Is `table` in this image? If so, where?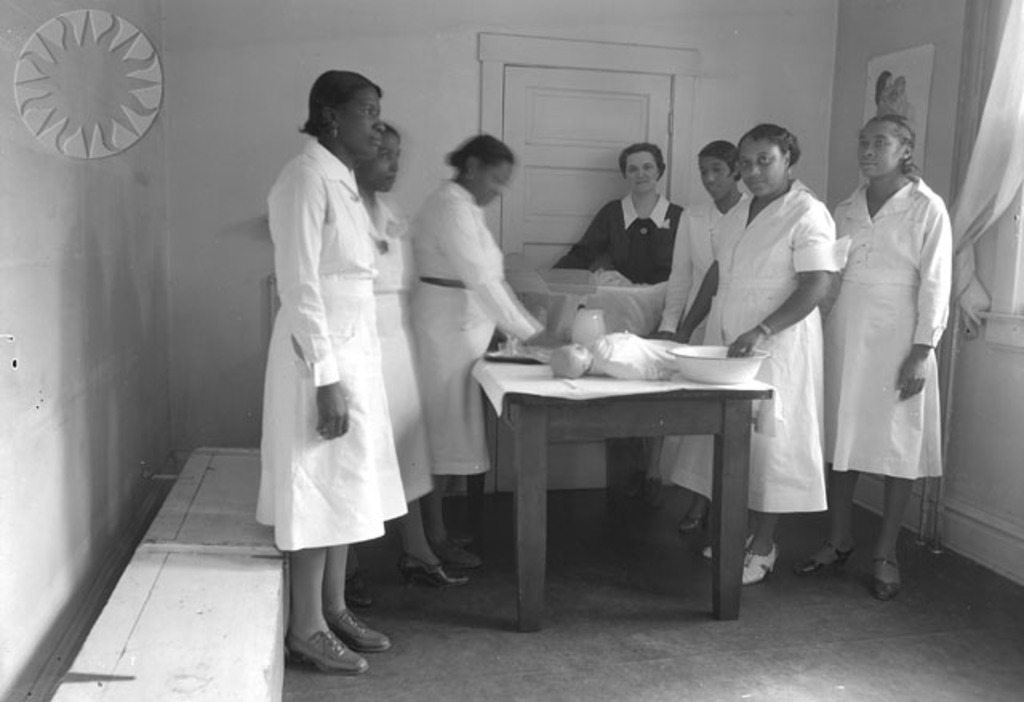
Yes, at box(456, 321, 786, 625).
